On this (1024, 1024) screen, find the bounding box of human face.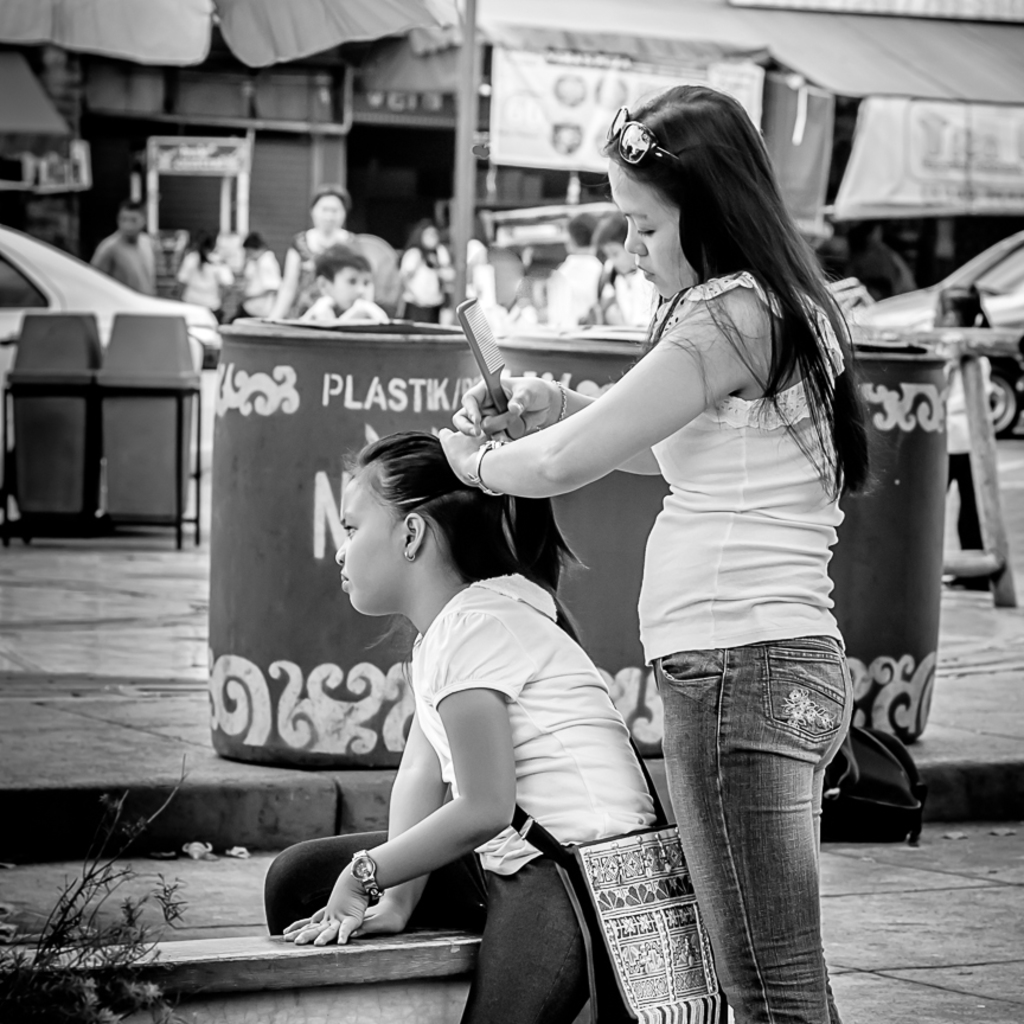
Bounding box: [333, 471, 397, 613].
